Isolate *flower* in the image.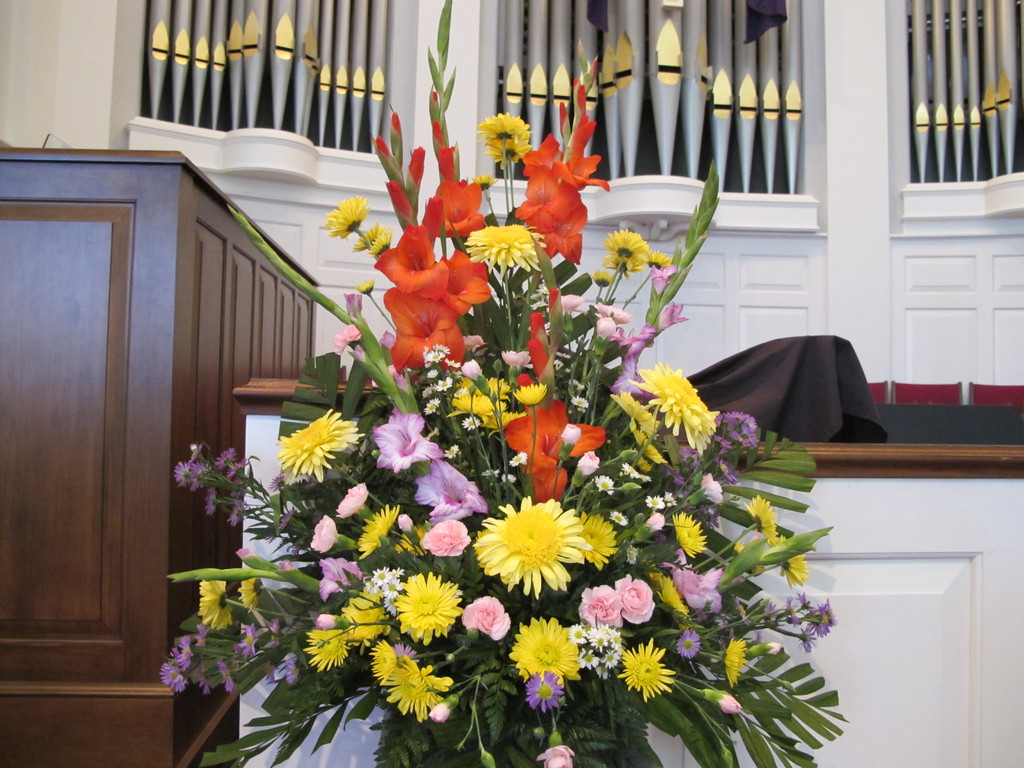
Isolated region: 385:573:461:643.
